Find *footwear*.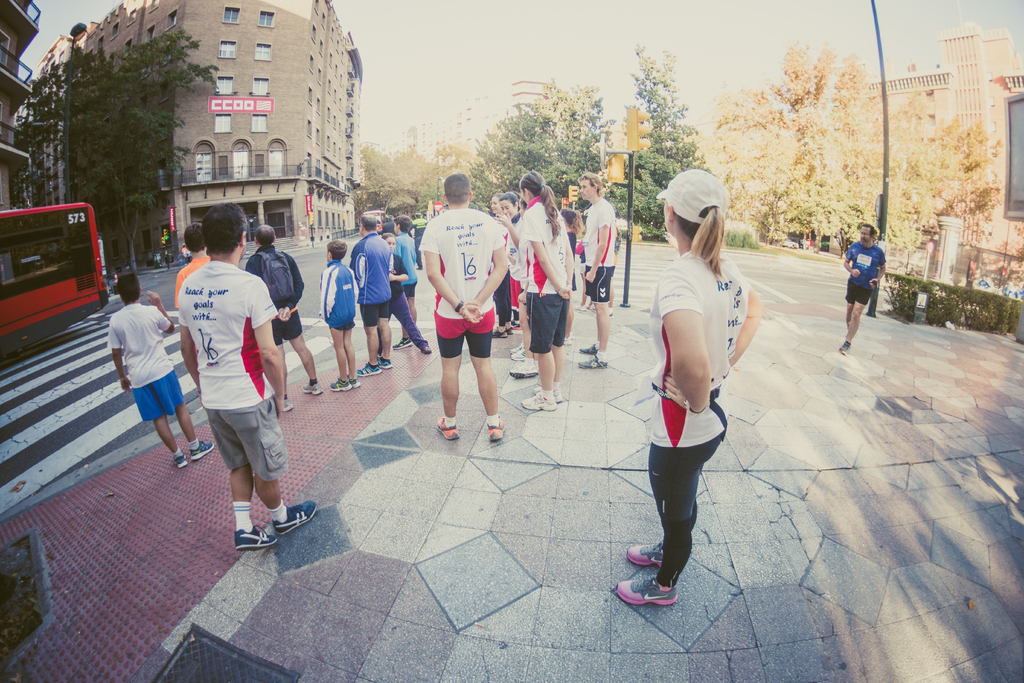
x1=559, y1=339, x2=573, y2=347.
